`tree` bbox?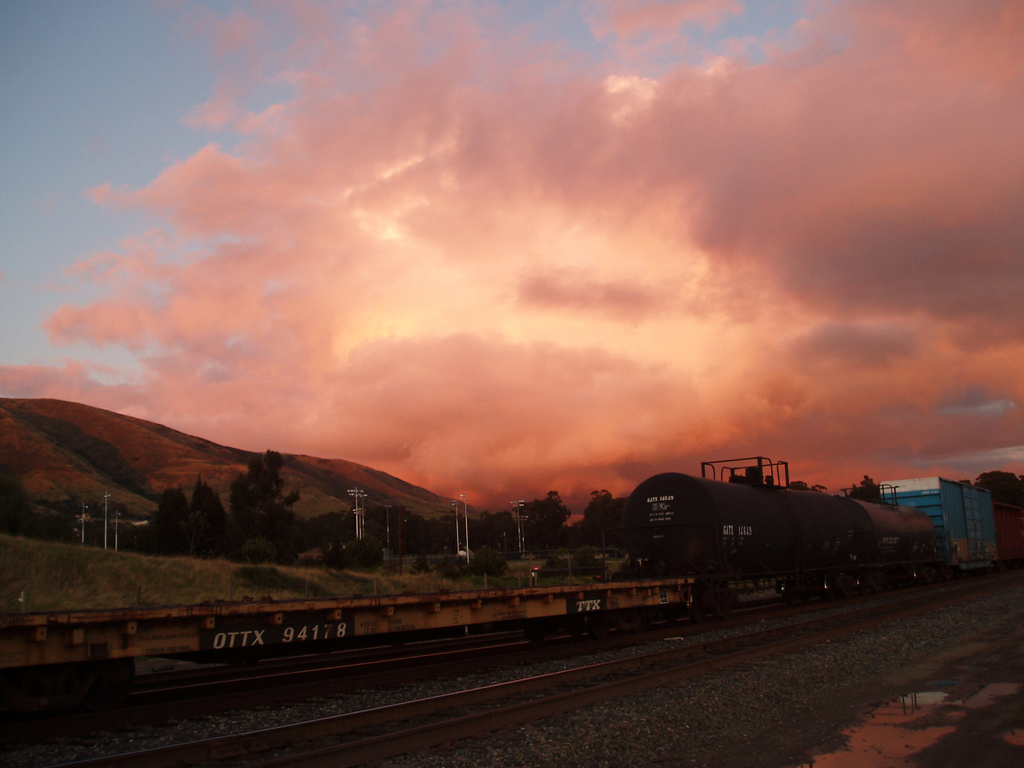
locate(506, 484, 583, 545)
